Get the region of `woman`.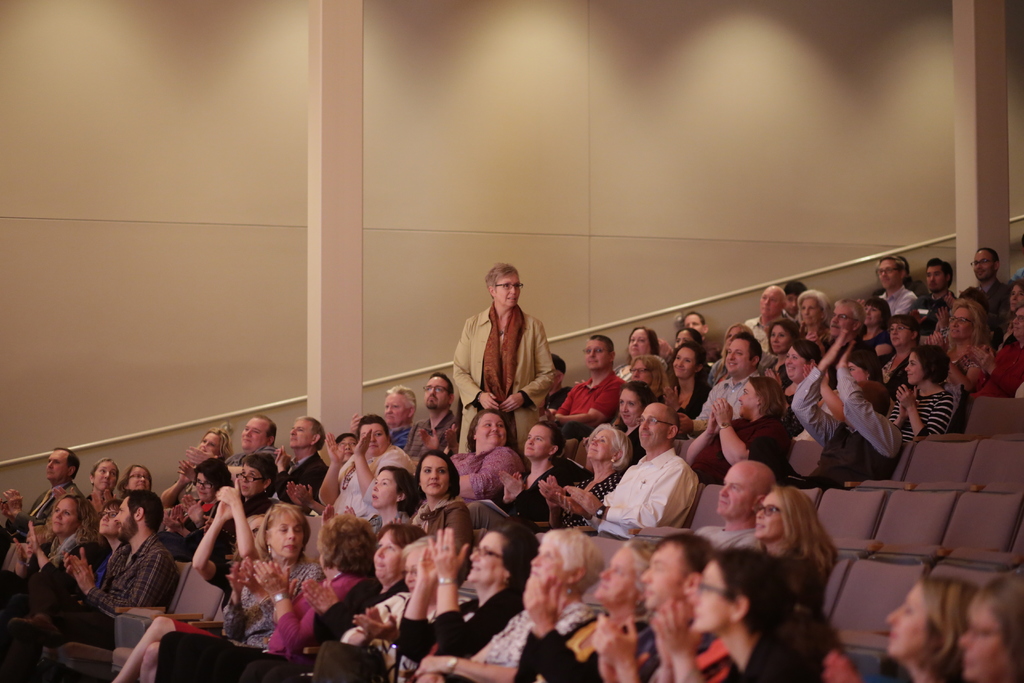
BBox(0, 490, 109, 621).
